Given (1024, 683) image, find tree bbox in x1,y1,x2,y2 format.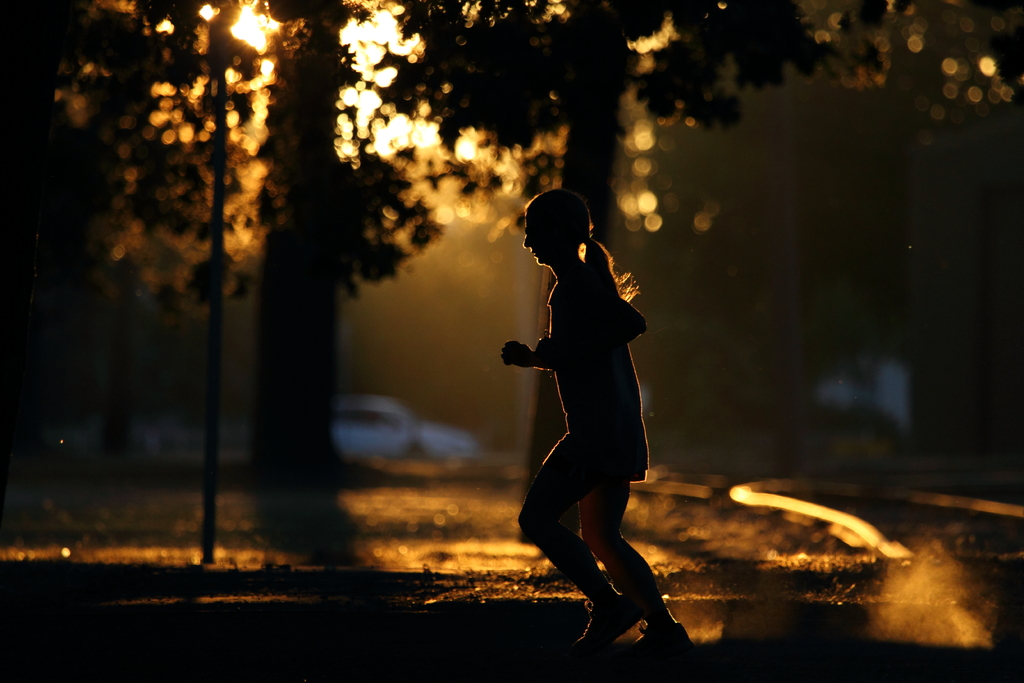
0,0,308,558.
